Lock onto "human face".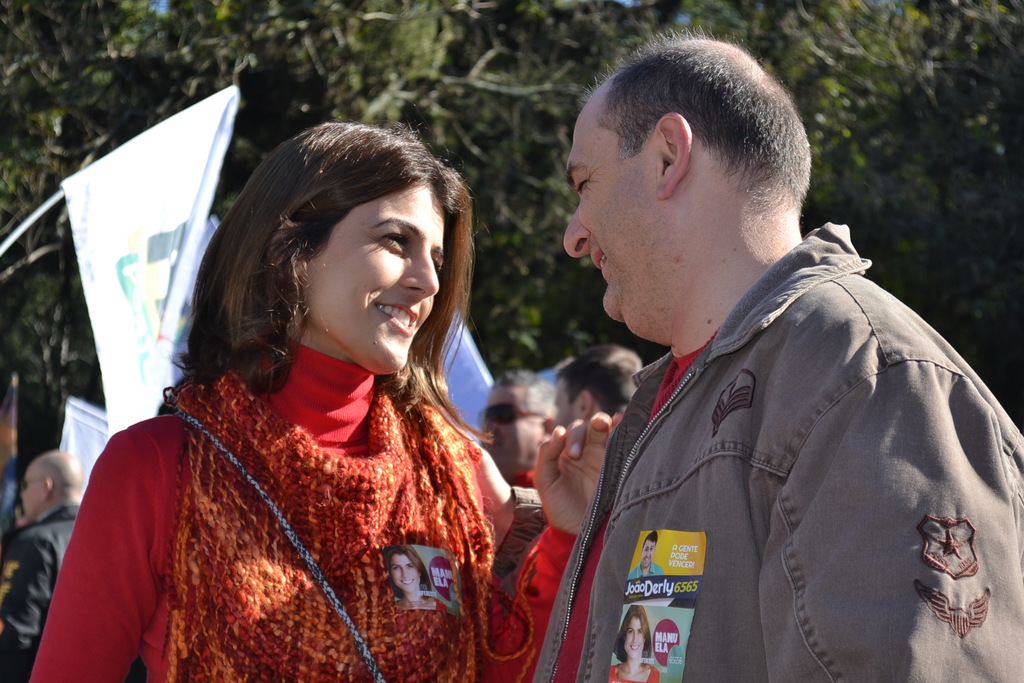
Locked: <region>562, 83, 658, 339</region>.
